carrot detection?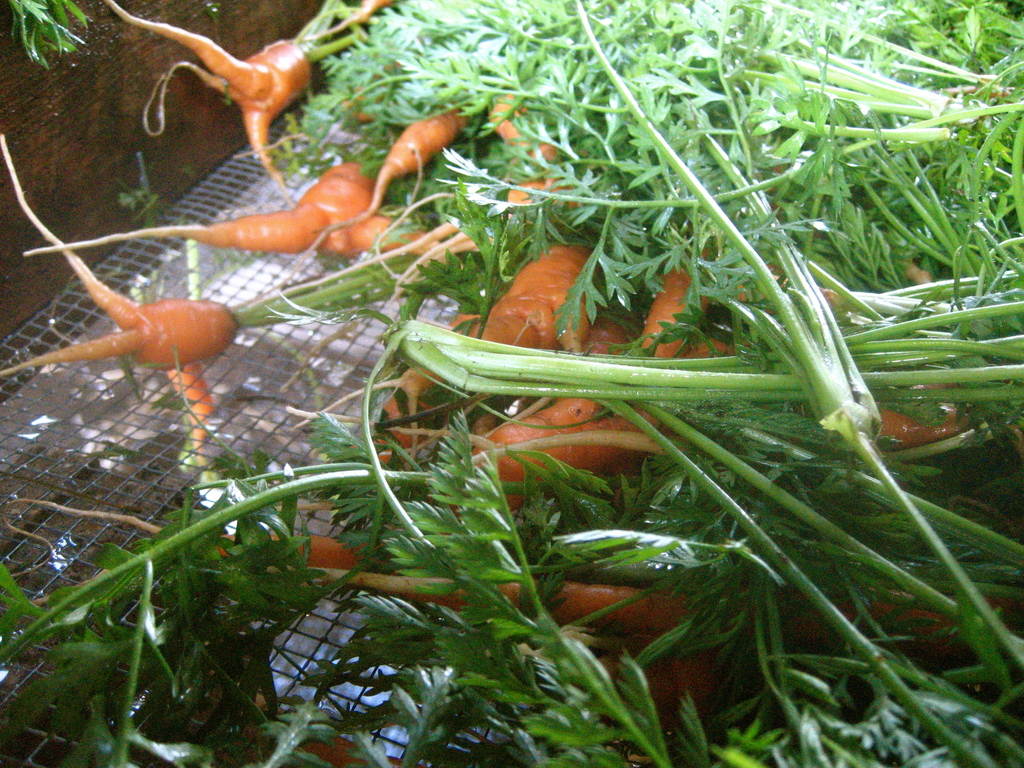
(x1=18, y1=158, x2=474, y2=259)
